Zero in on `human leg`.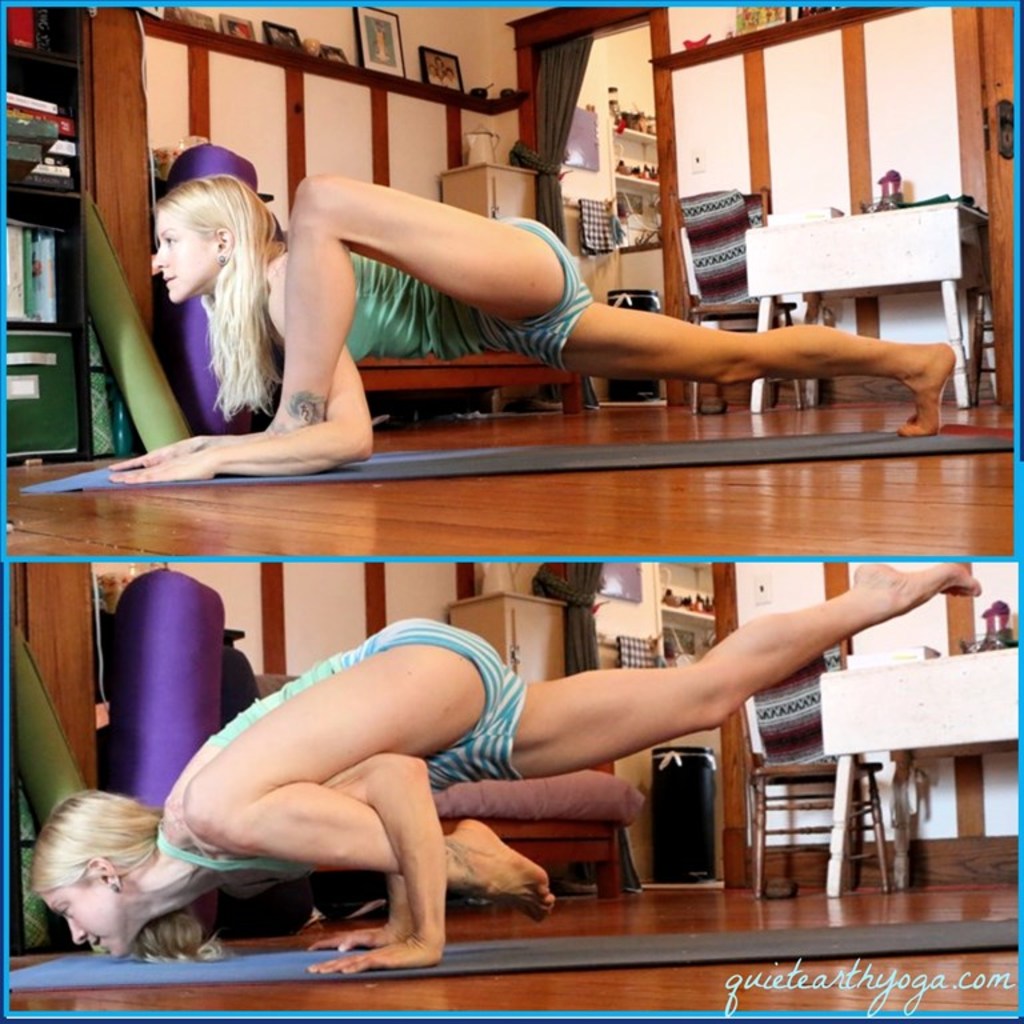
Zeroed in: (left=183, top=612, right=556, bottom=917).
